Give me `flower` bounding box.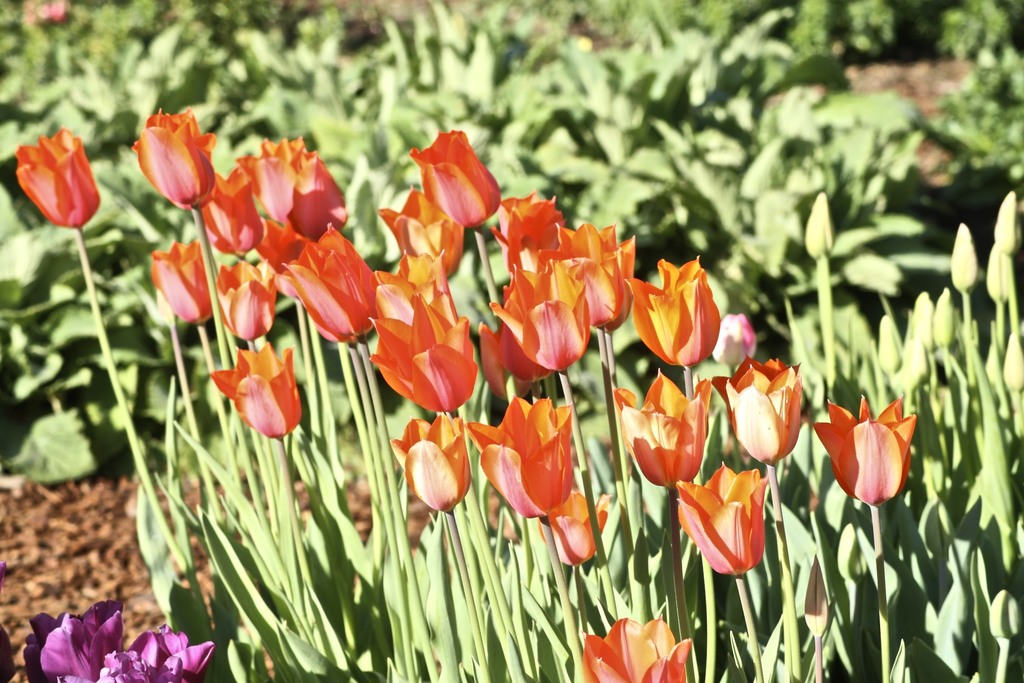
x1=710, y1=355, x2=804, y2=468.
